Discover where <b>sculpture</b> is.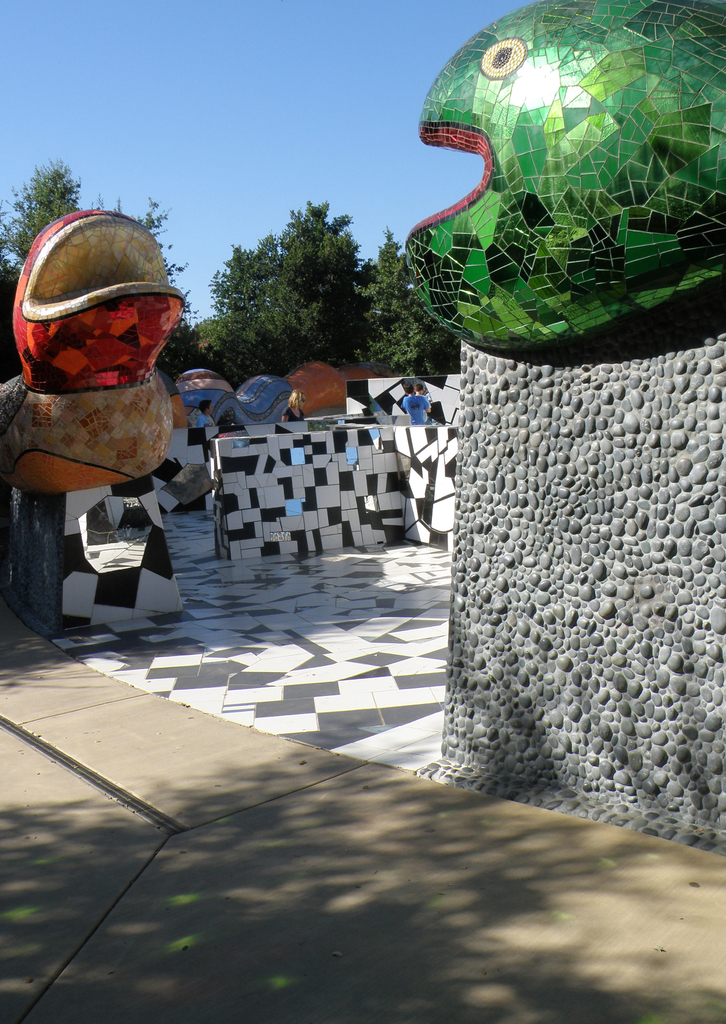
Discovered at rect(405, 0, 725, 365).
